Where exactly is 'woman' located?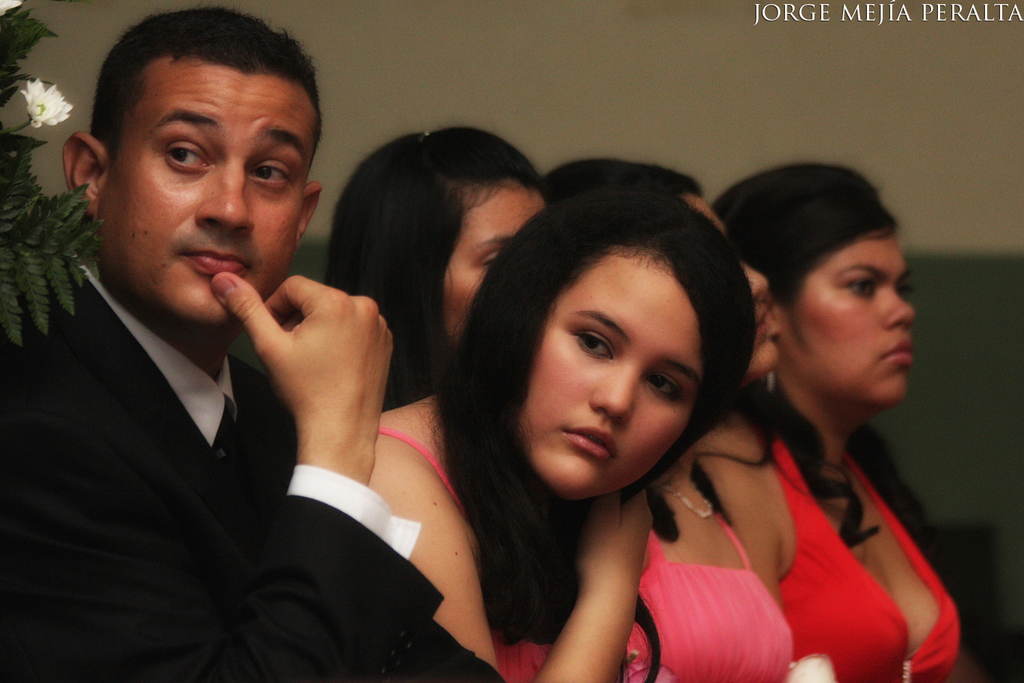
Its bounding box is {"left": 362, "top": 184, "right": 754, "bottom": 682}.
